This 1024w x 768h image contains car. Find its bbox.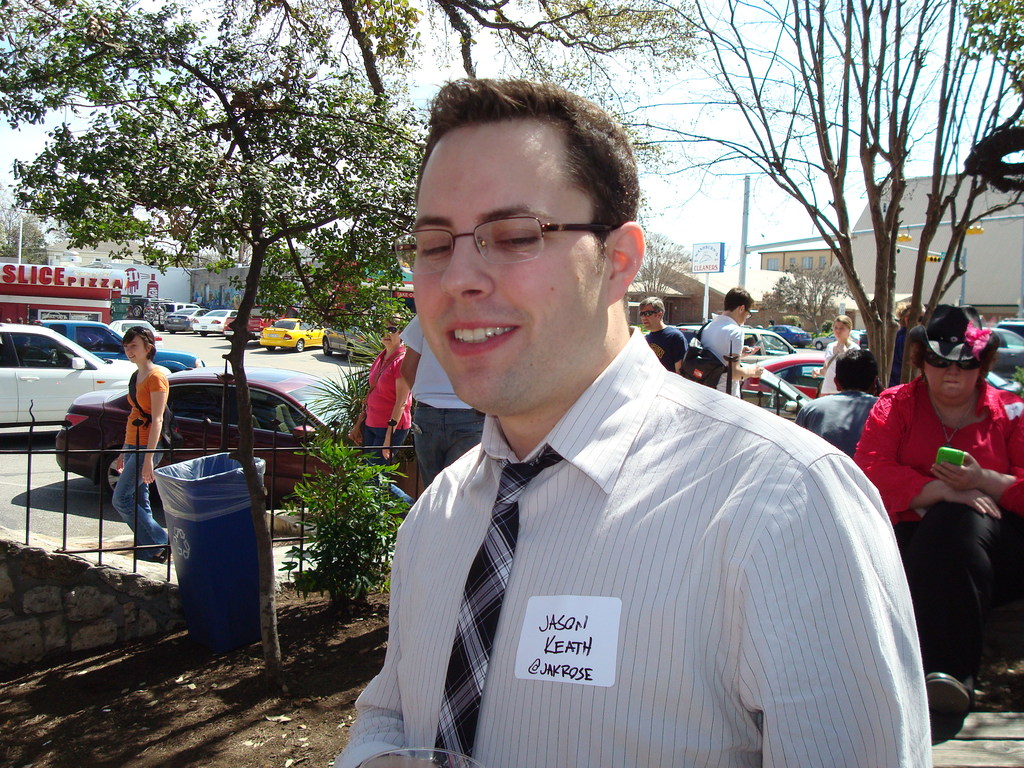
223/304/292/341.
